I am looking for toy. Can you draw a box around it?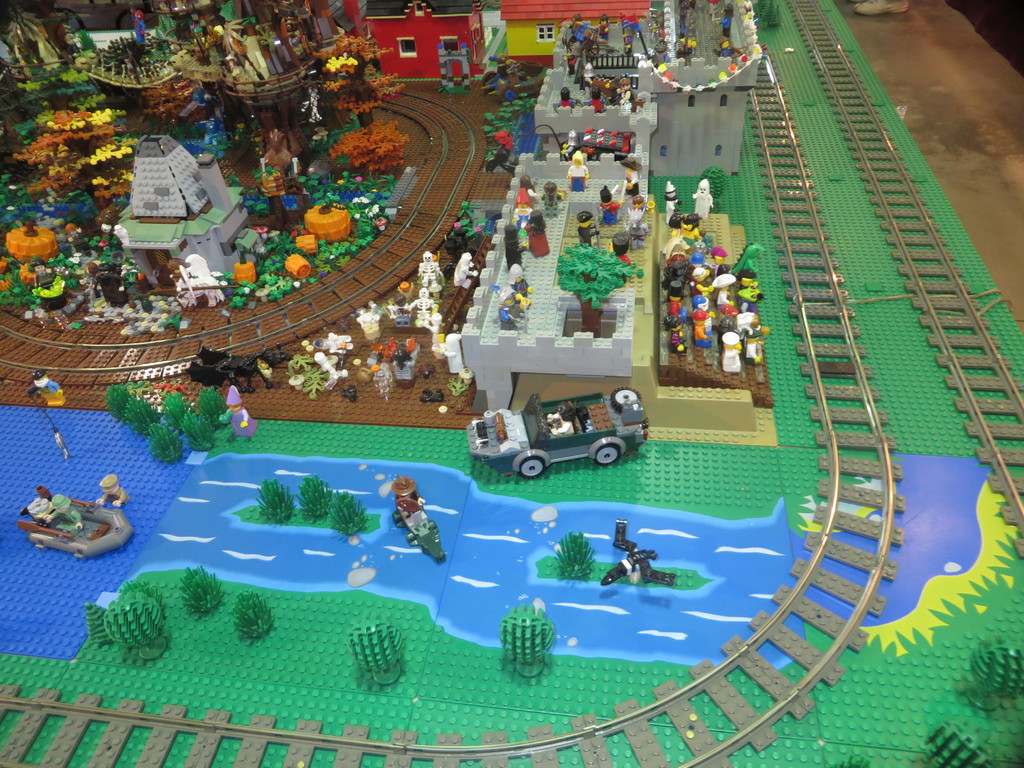
Sure, the bounding box is [x1=571, y1=12, x2=588, y2=38].
